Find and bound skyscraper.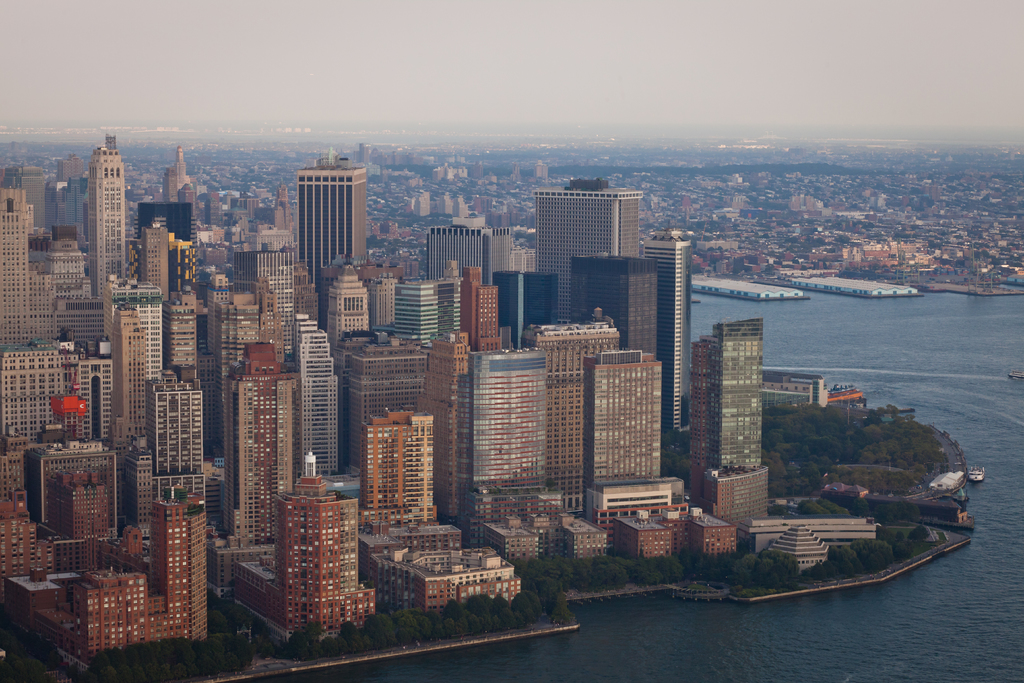
Bound: locate(88, 138, 129, 308).
